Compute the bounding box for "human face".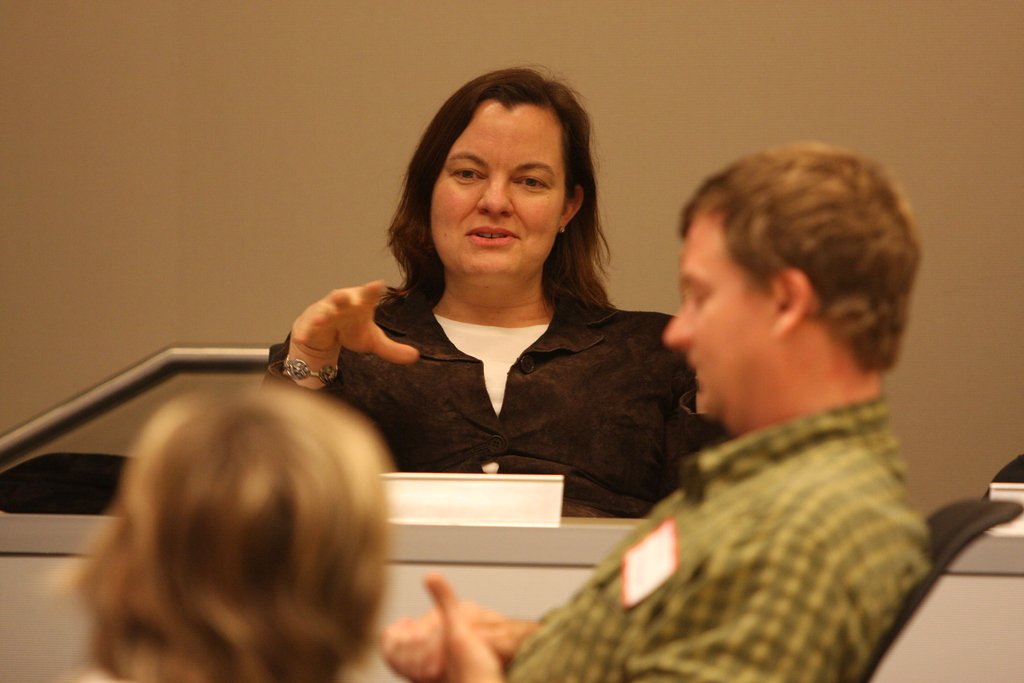
433, 104, 565, 277.
